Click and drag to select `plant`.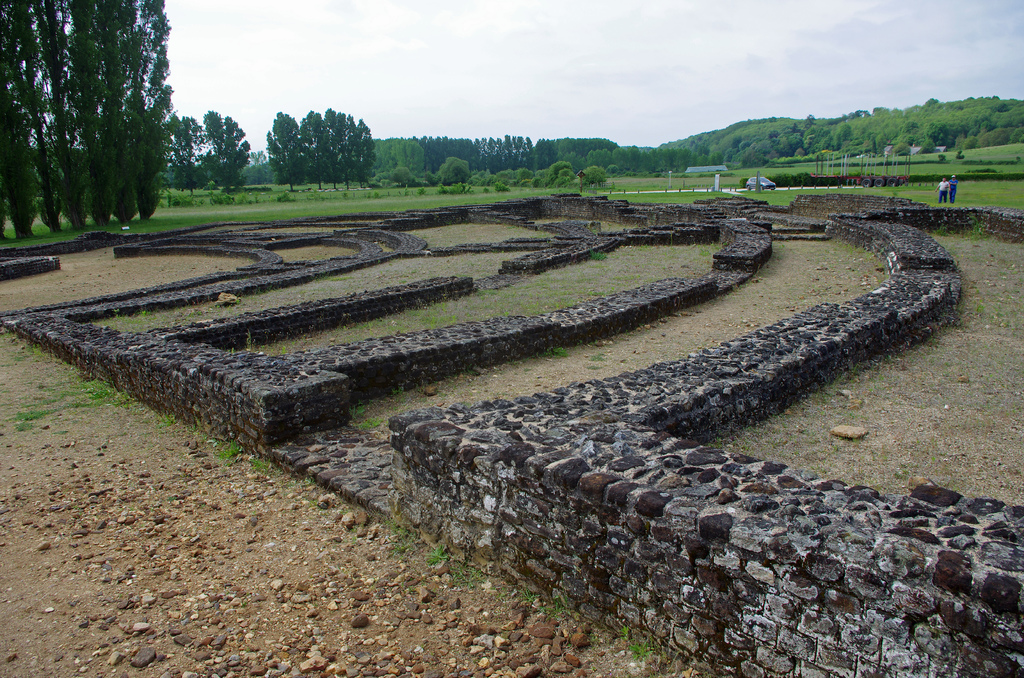
Selection: (x1=456, y1=557, x2=479, y2=583).
